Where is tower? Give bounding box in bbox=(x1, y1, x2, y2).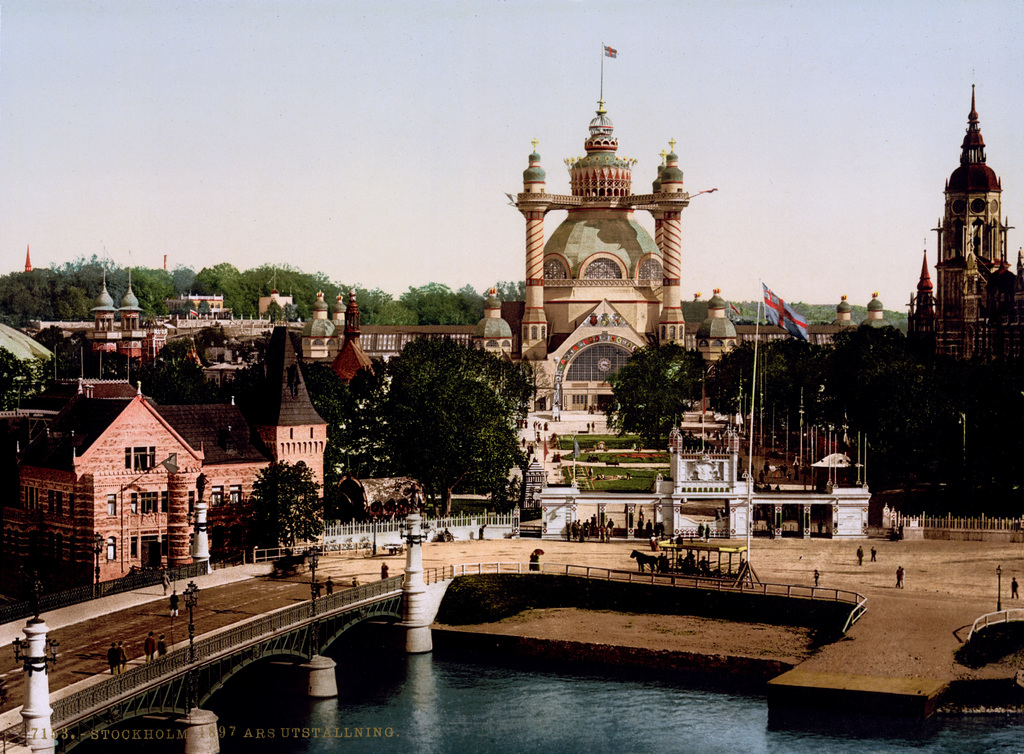
bbox=(251, 289, 289, 314).
